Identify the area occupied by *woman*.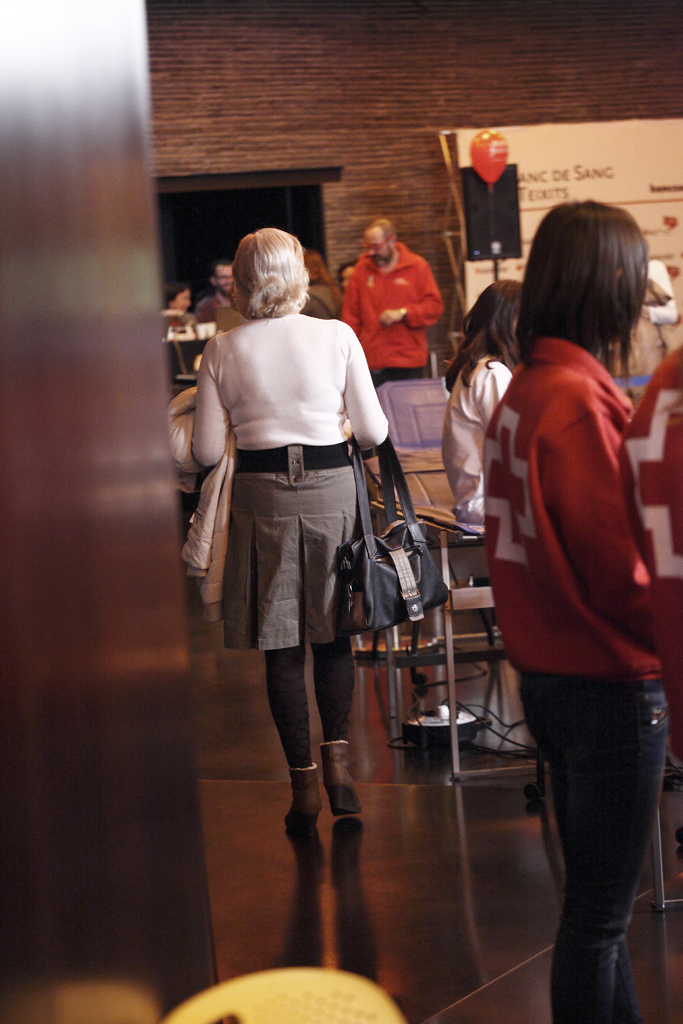
Area: box=[303, 243, 338, 319].
